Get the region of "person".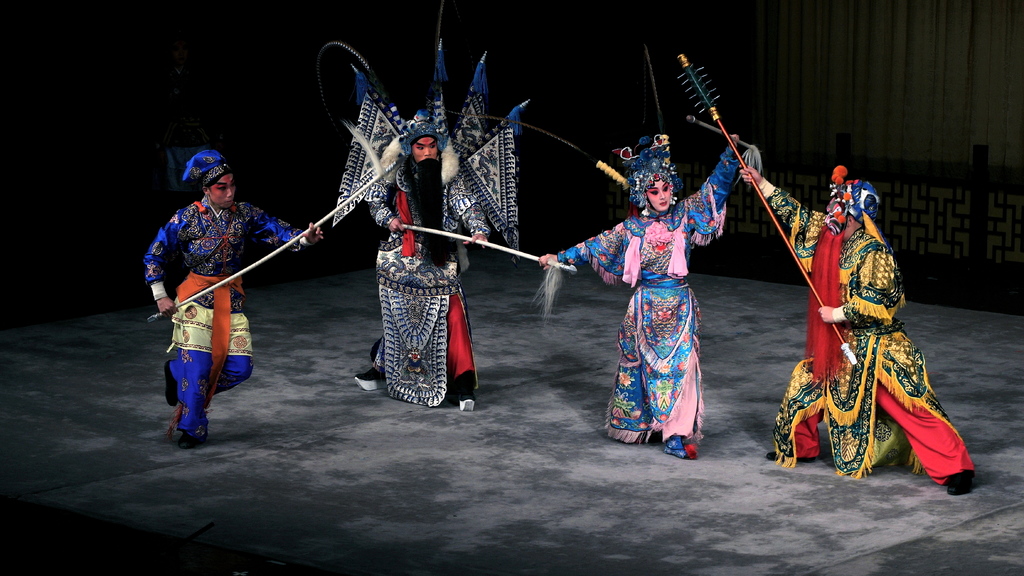
crop(739, 164, 976, 499).
